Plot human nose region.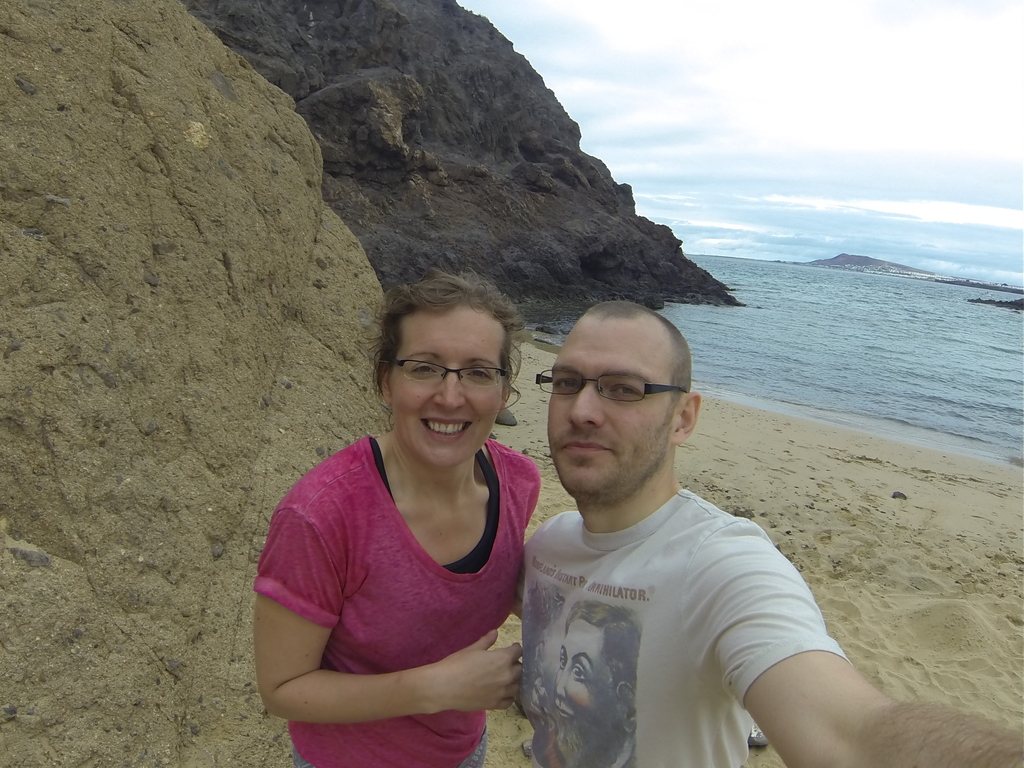
Plotted at locate(566, 386, 609, 431).
